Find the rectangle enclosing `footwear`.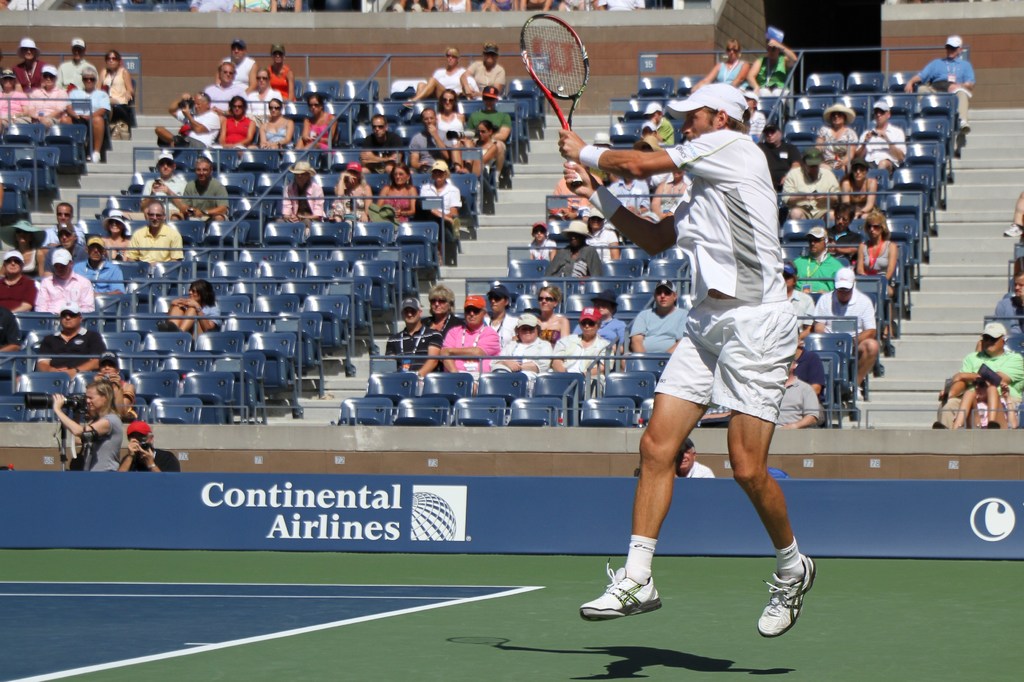
[left=87, top=152, right=101, bottom=166].
